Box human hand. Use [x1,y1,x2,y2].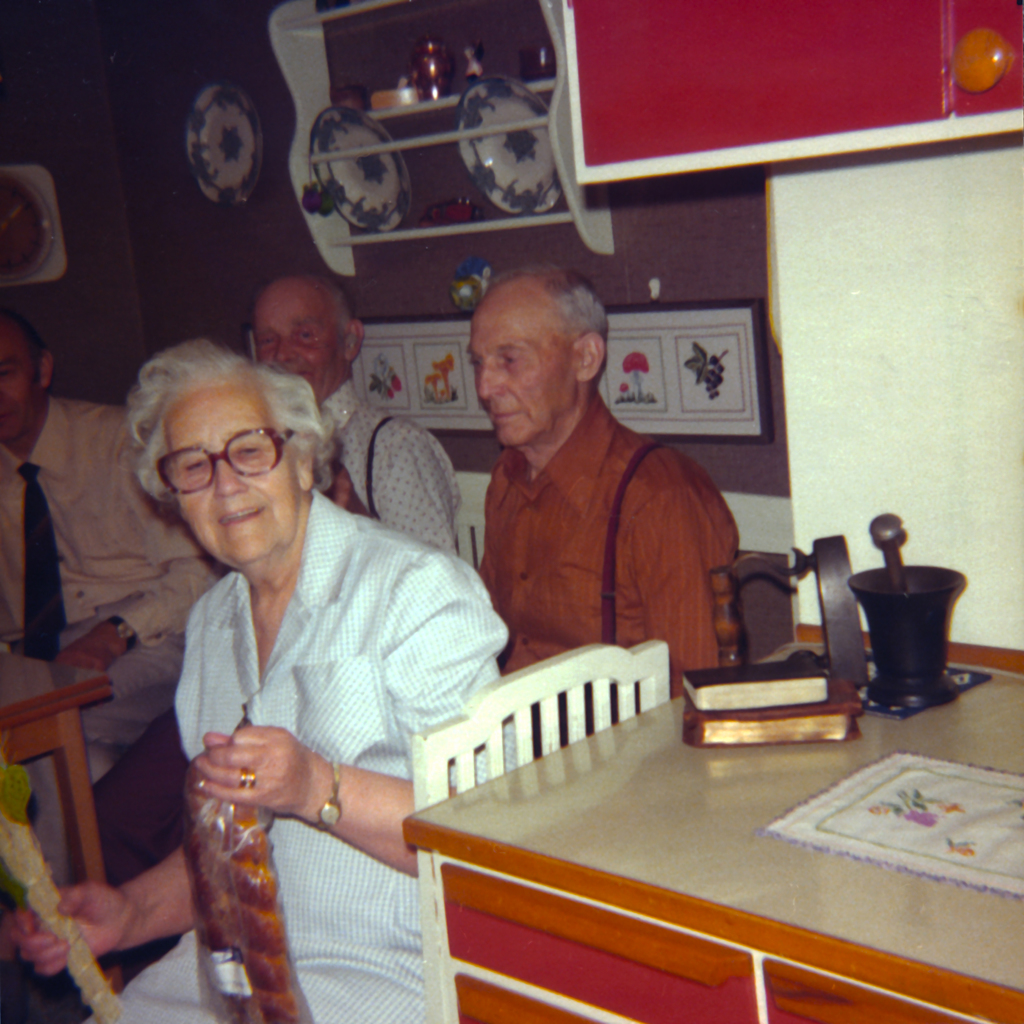
[0,879,137,980].
